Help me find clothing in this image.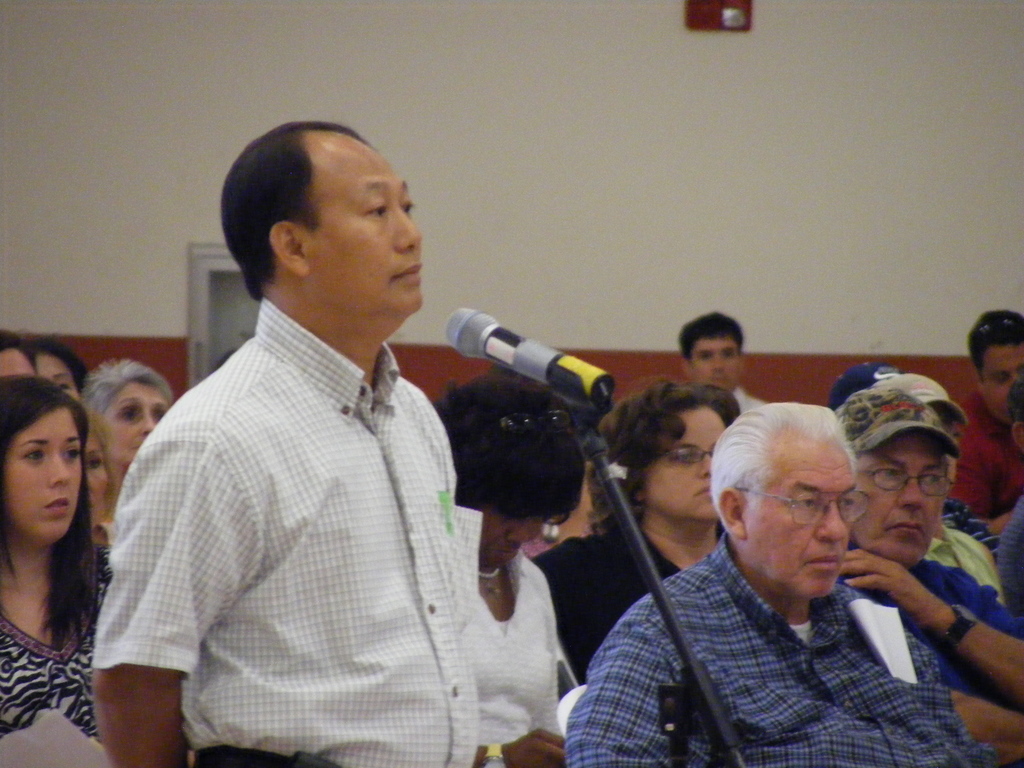
Found it: (left=952, top=392, right=1023, bottom=523).
